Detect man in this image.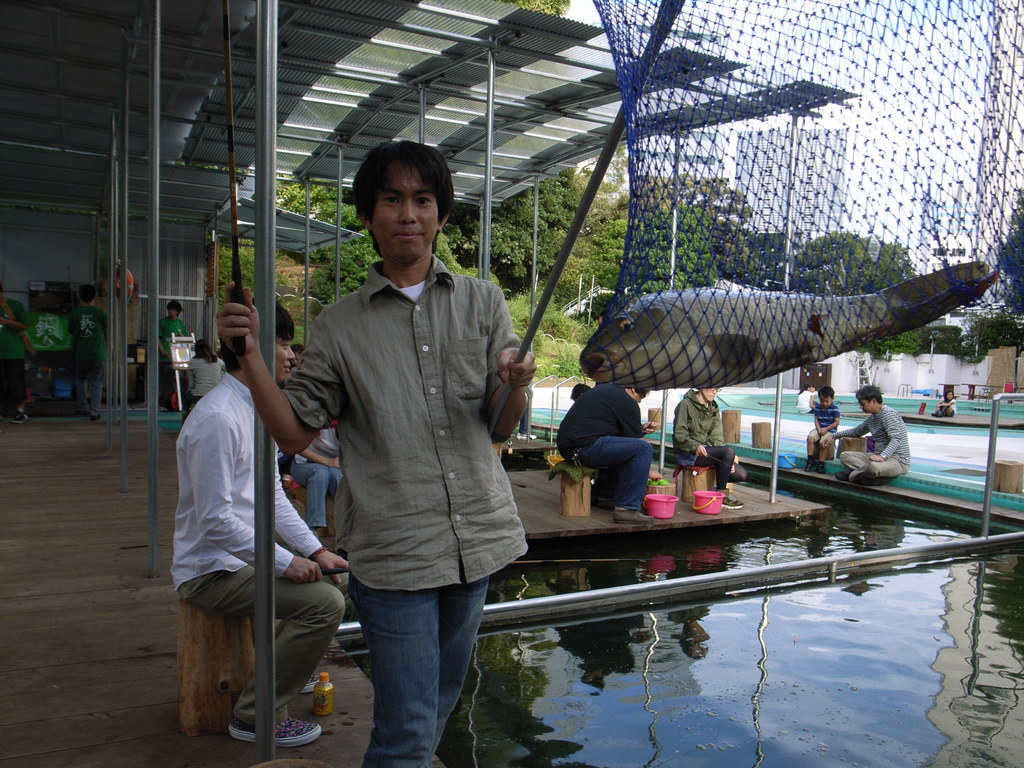
Detection: rect(0, 291, 29, 425).
